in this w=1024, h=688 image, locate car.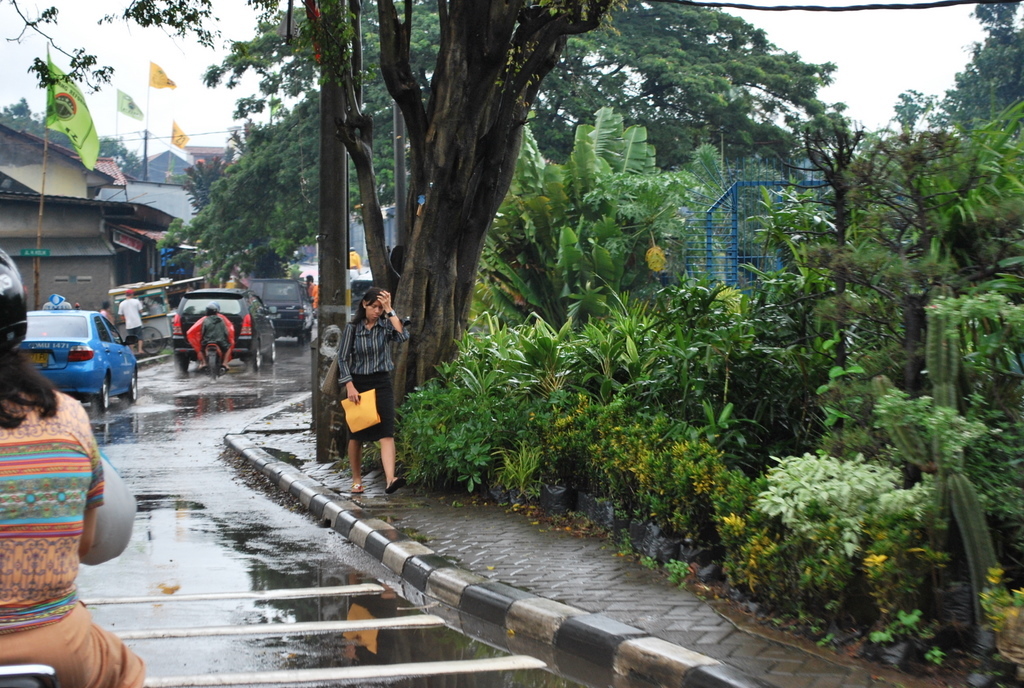
Bounding box: <bbox>19, 306, 140, 410</bbox>.
